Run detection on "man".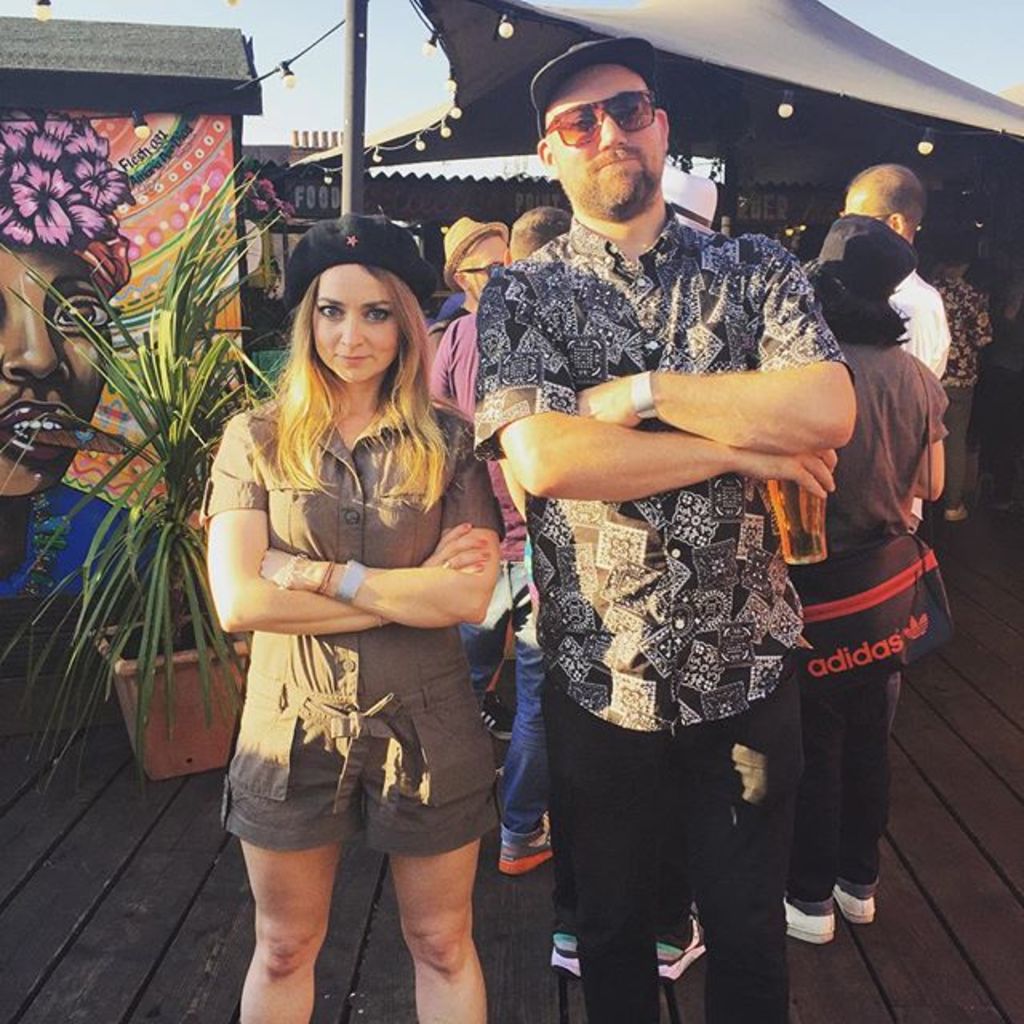
Result: 912:216:987:523.
